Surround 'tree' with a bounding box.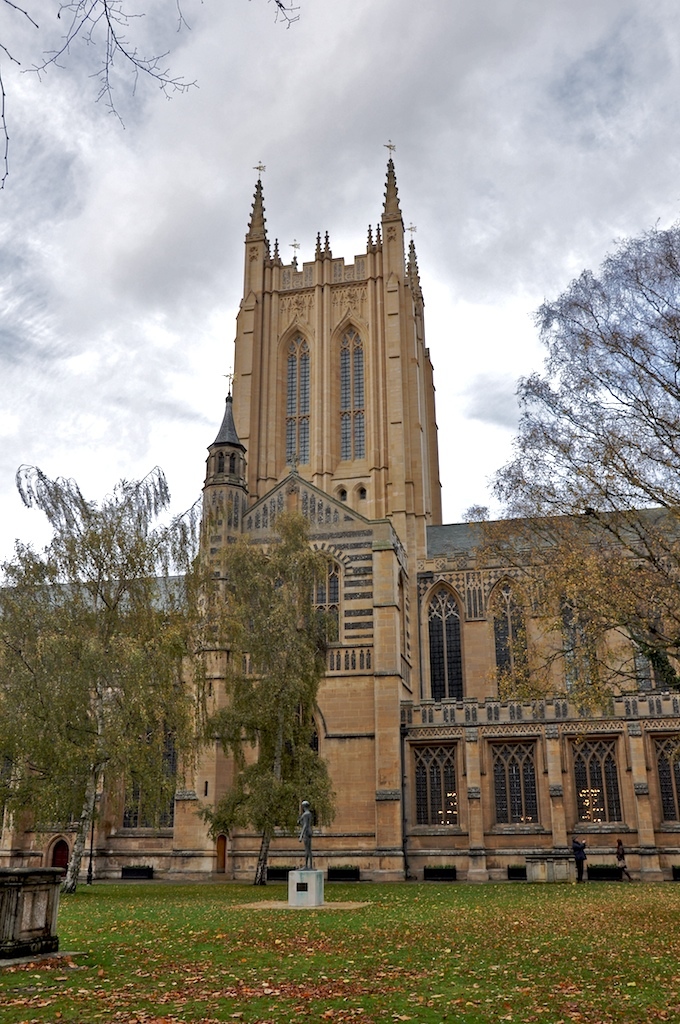
pyautogui.locateOnScreen(450, 225, 679, 709).
